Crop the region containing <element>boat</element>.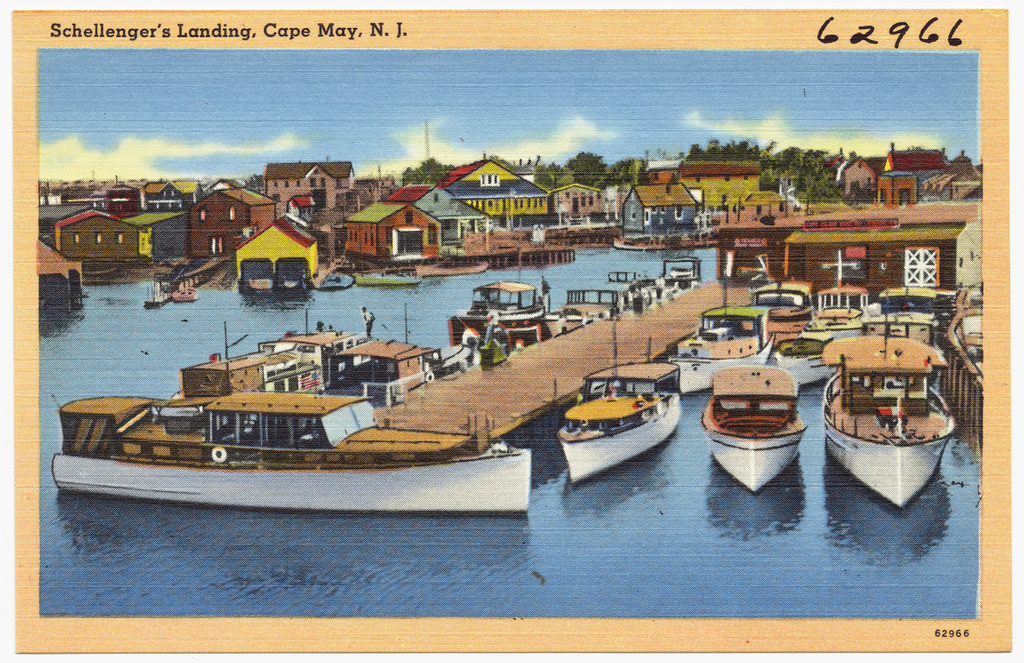
Crop region: region(807, 255, 889, 339).
